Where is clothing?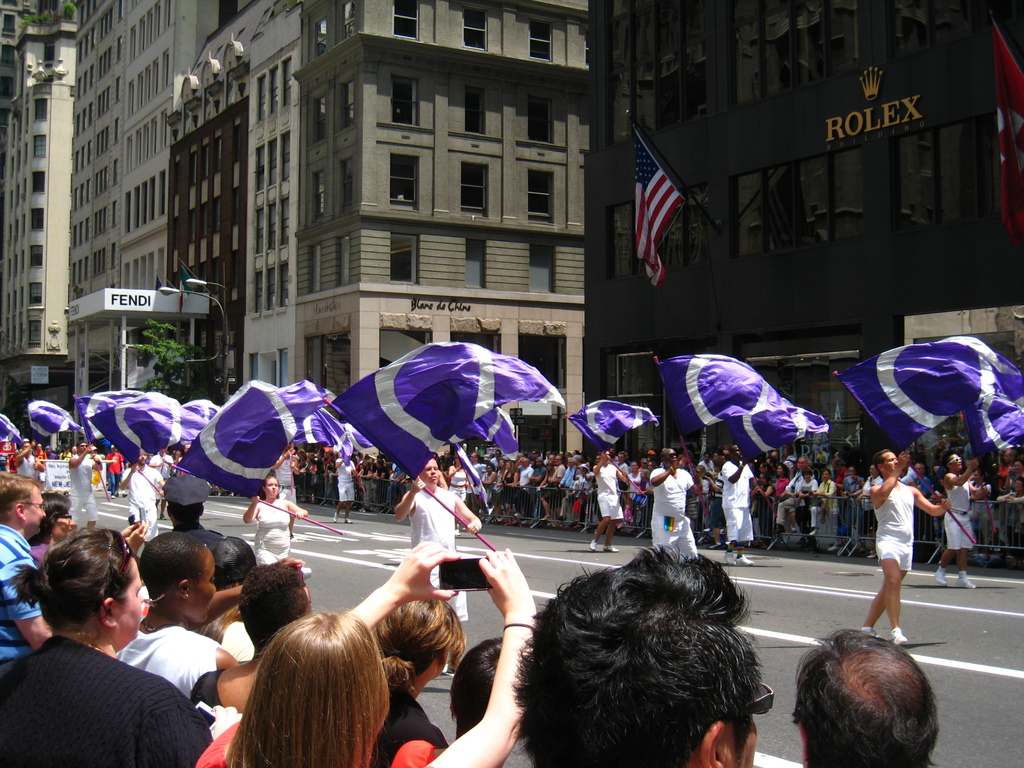
rect(948, 479, 975, 548).
